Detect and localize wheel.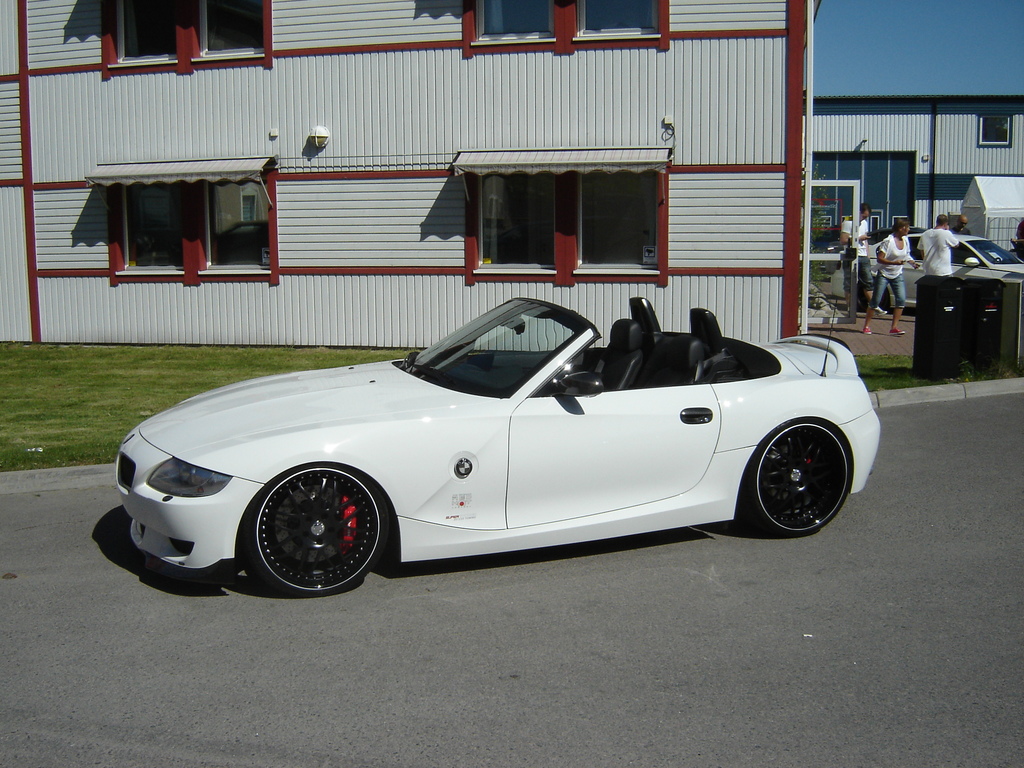
Localized at region(235, 463, 399, 588).
